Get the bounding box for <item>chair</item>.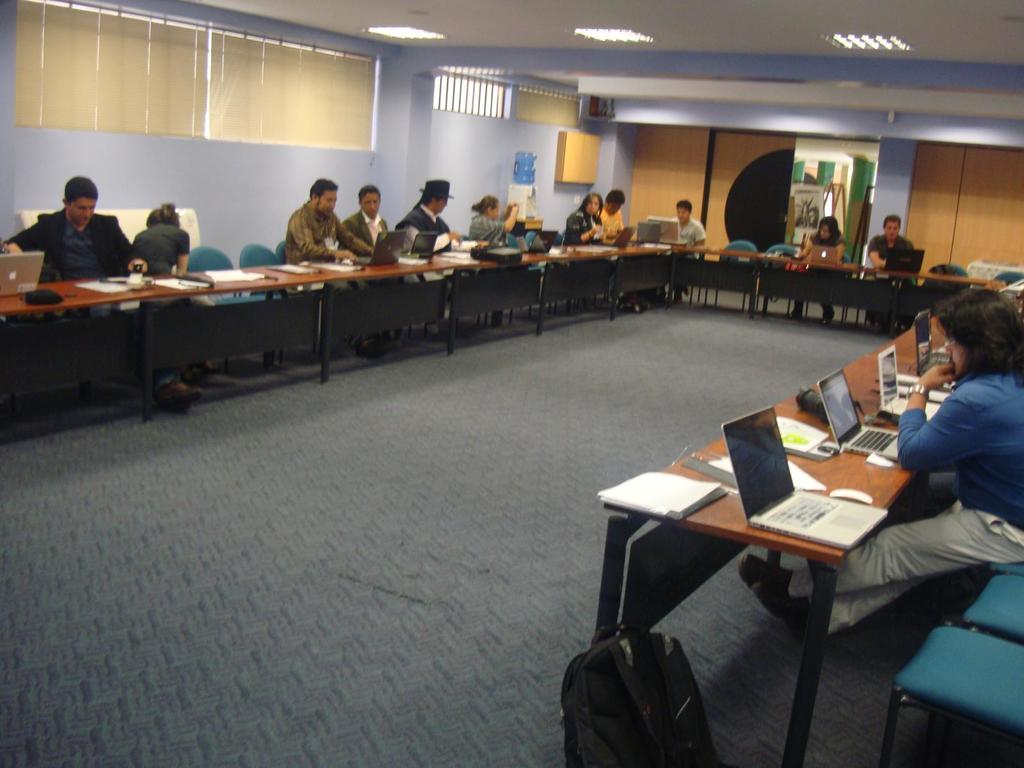
(505,228,535,318).
